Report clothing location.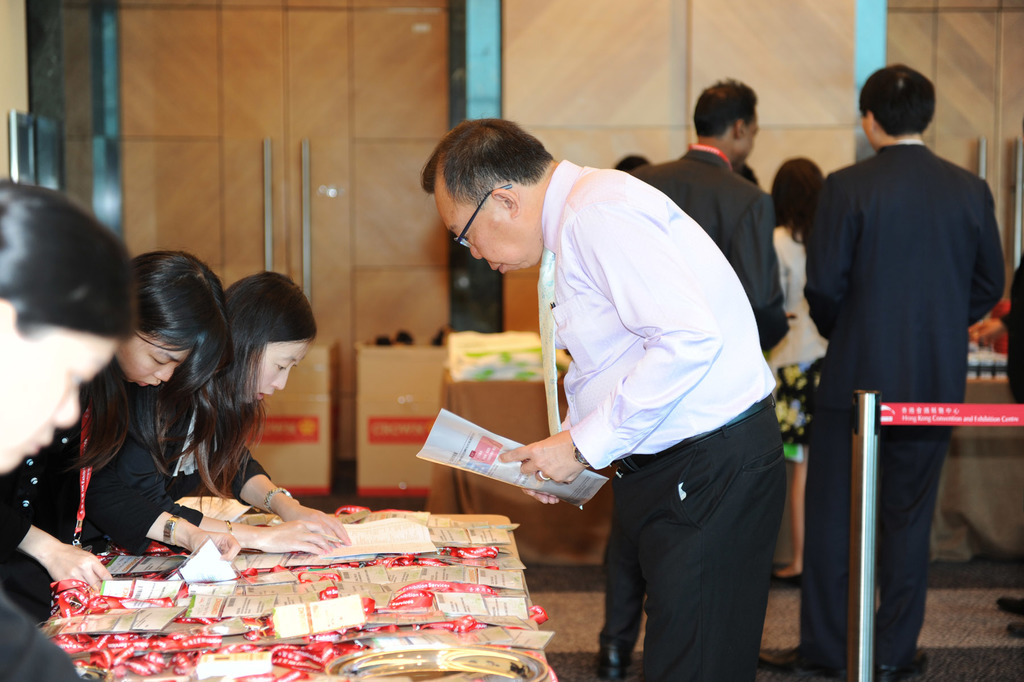
Report: <box>152,379,273,508</box>.
